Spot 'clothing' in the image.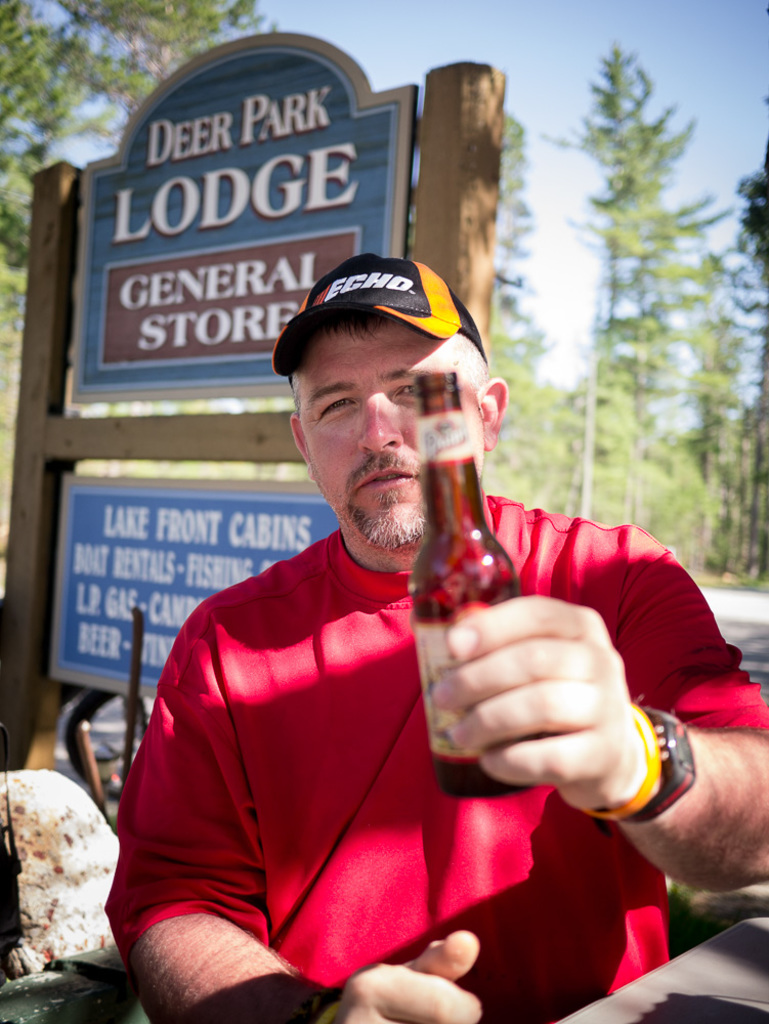
'clothing' found at l=105, t=331, r=695, b=986.
